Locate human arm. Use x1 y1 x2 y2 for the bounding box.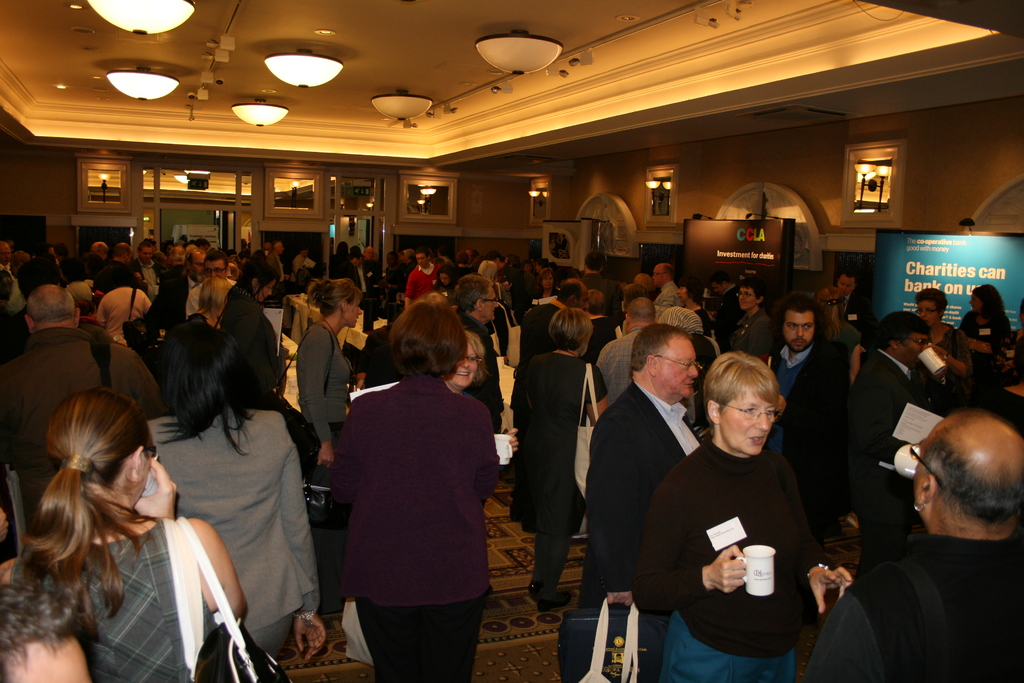
92 293 109 334.
